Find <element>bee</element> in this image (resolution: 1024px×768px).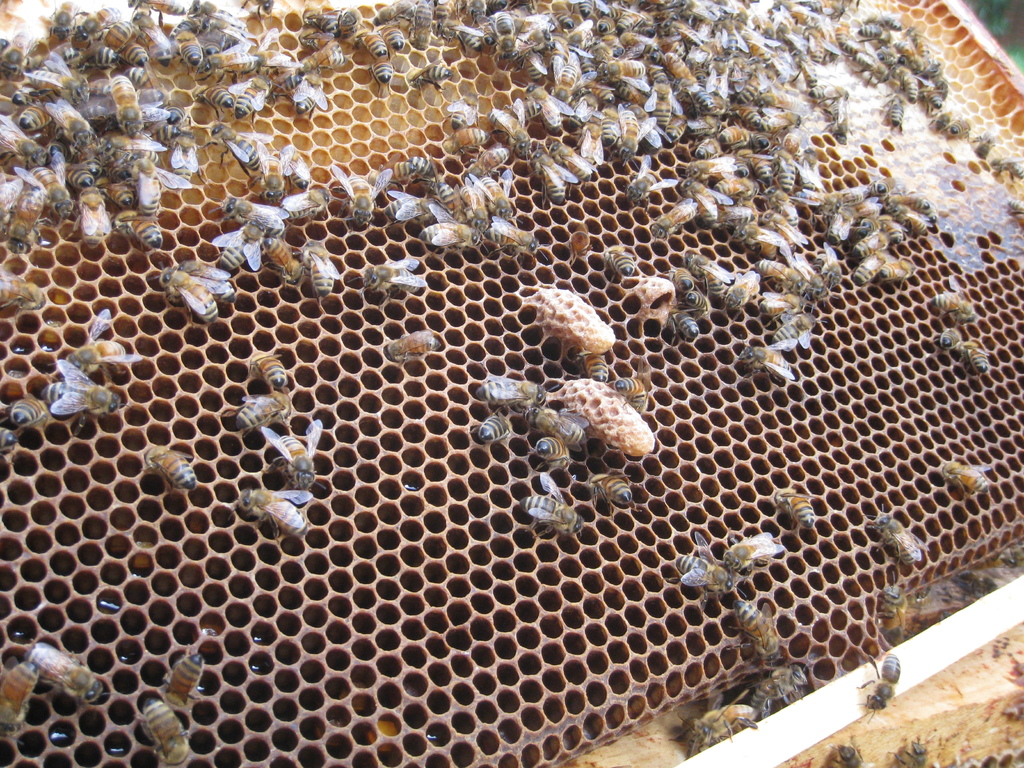
[273, 191, 326, 218].
